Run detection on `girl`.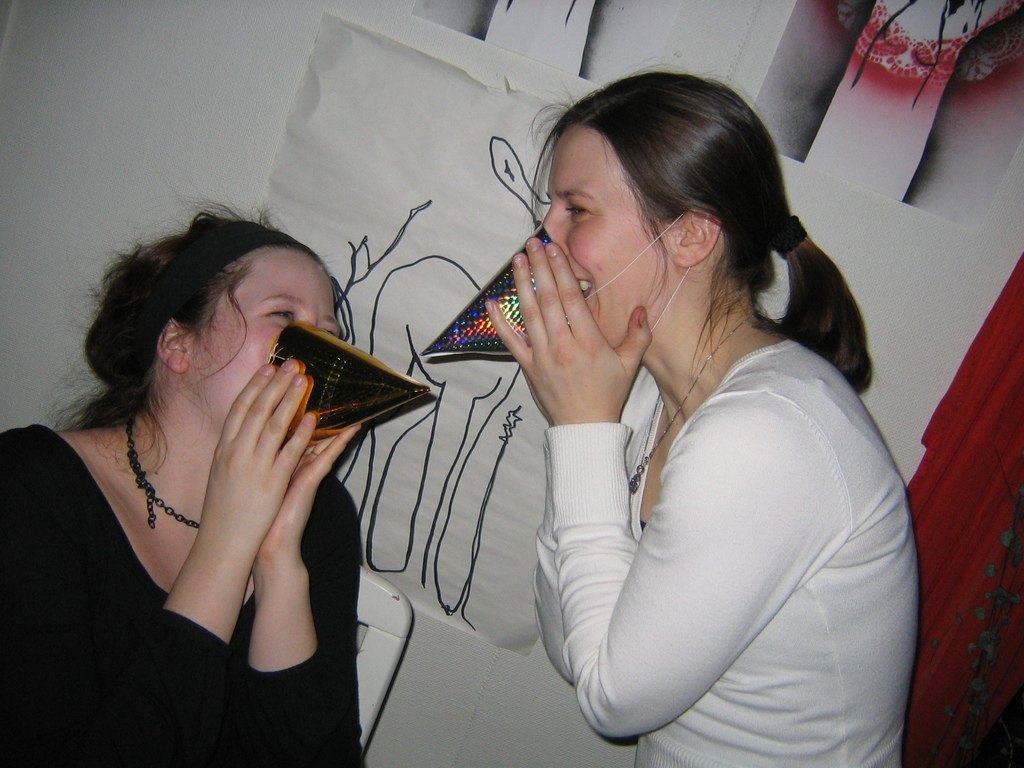
Result: box(0, 212, 356, 760).
